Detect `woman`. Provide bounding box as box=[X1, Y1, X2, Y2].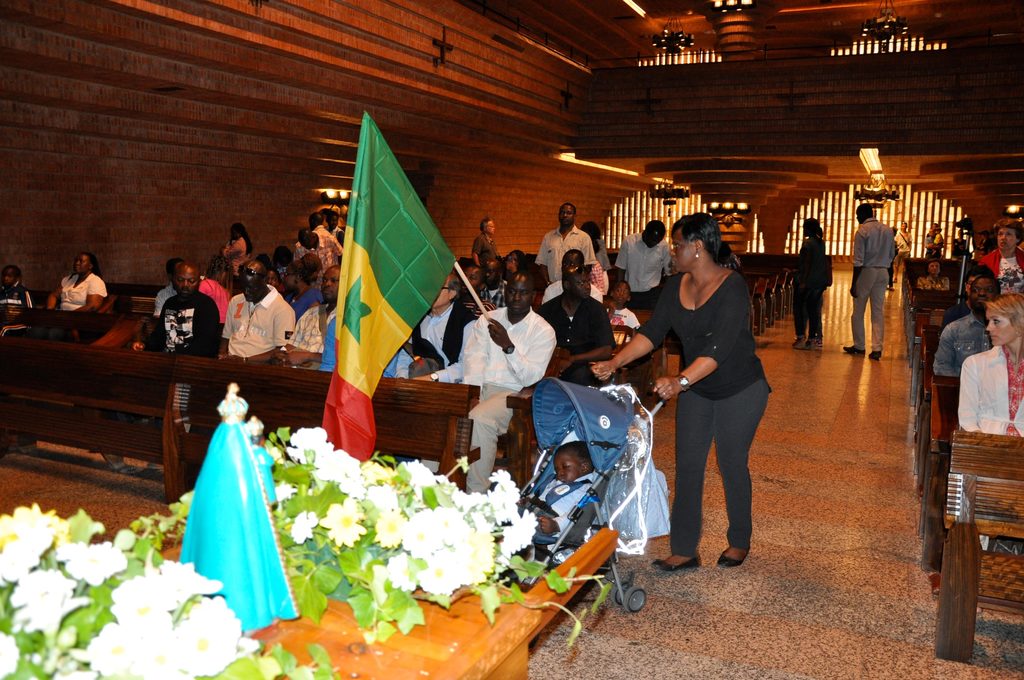
box=[956, 285, 1023, 553].
